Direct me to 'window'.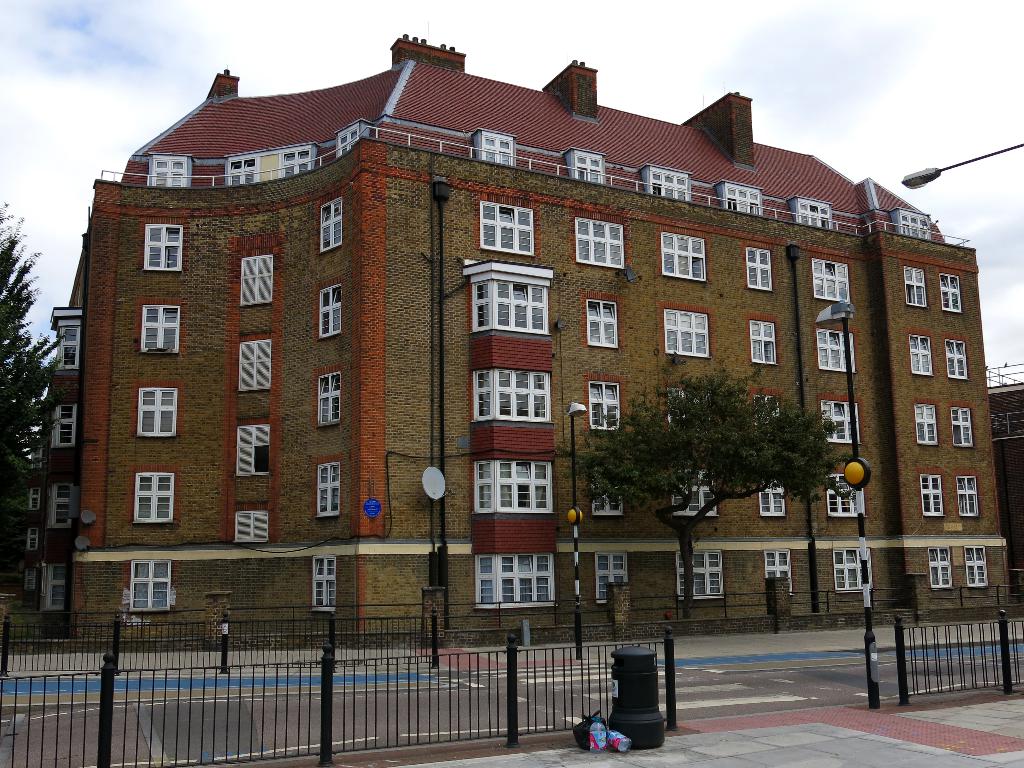
Direction: (x1=595, y1=555, x2=623, y2=604).
